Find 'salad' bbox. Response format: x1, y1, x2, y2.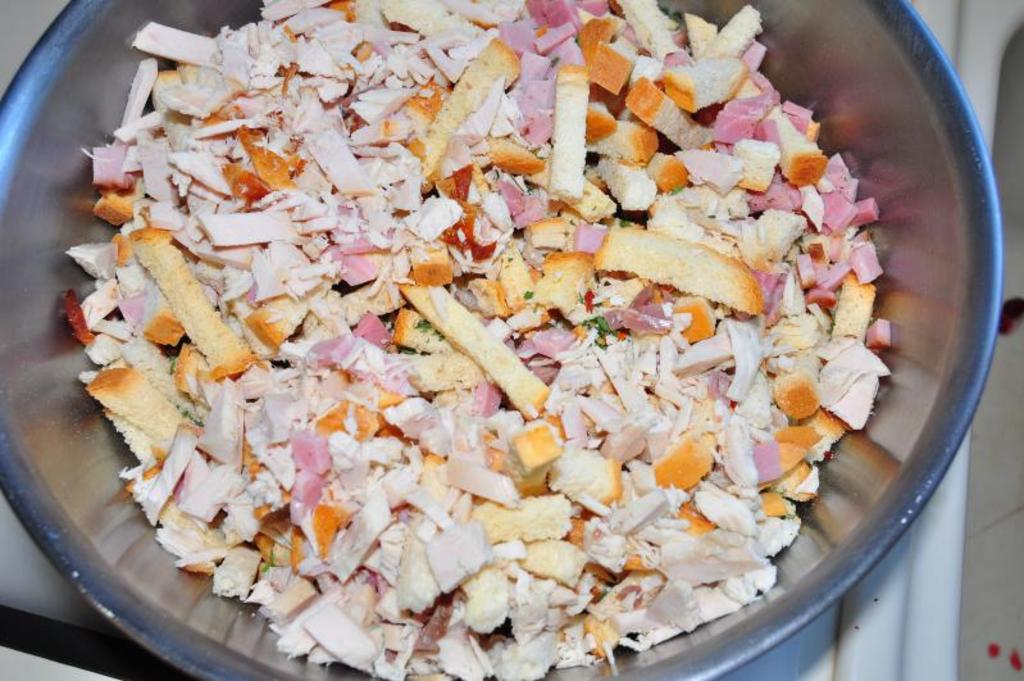
51, 0, 909, 680.
